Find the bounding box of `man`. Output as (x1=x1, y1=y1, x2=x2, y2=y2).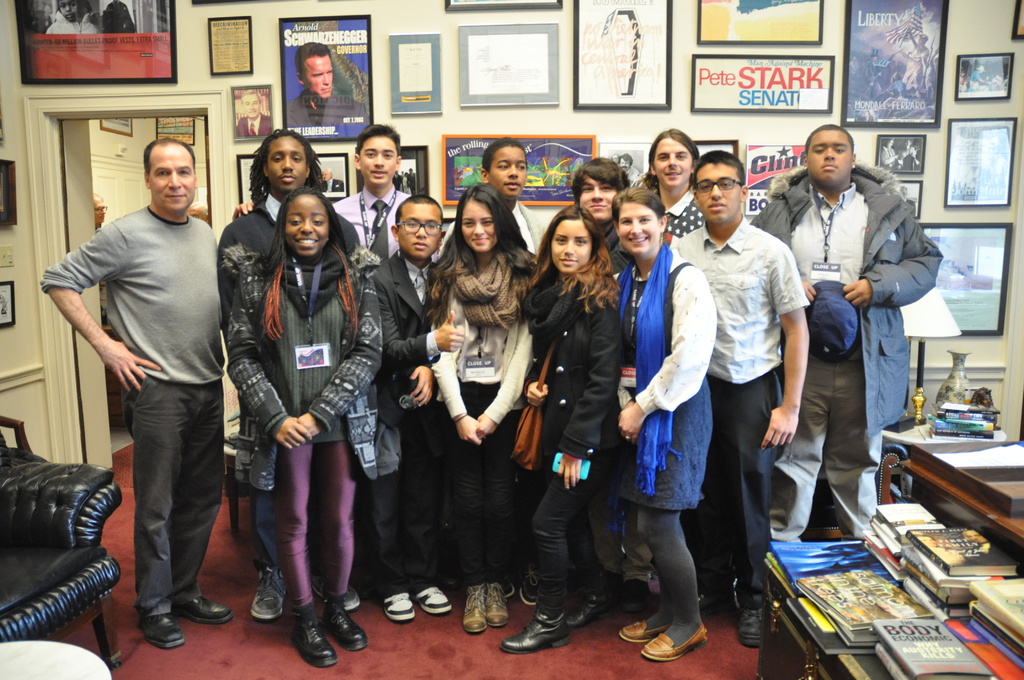
(x1=671, y1=149, x2=808, y2=644).
